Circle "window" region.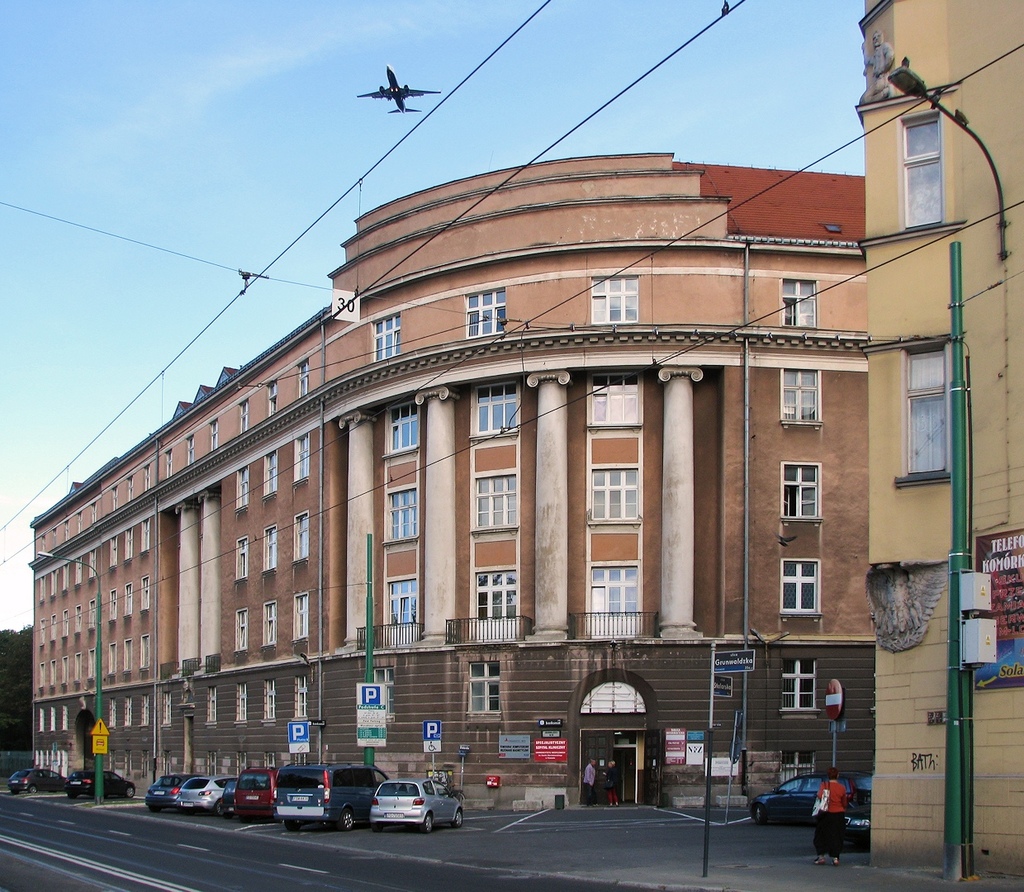
Region: box(589, 462, 647, 523).
